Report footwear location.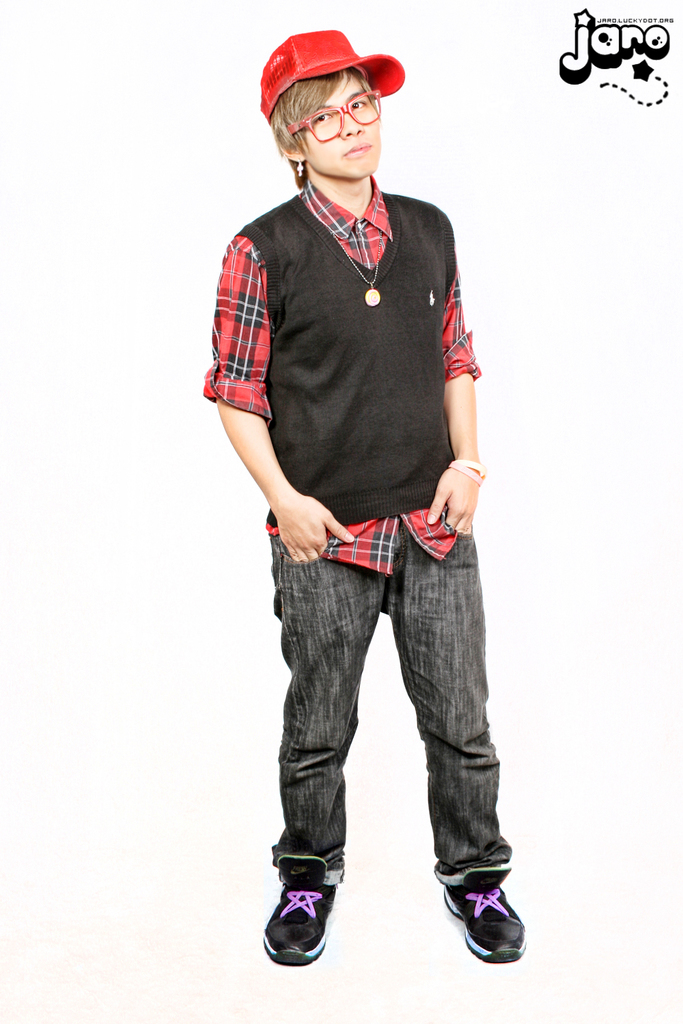
Report: BBox(266, 860, 348, 969).
